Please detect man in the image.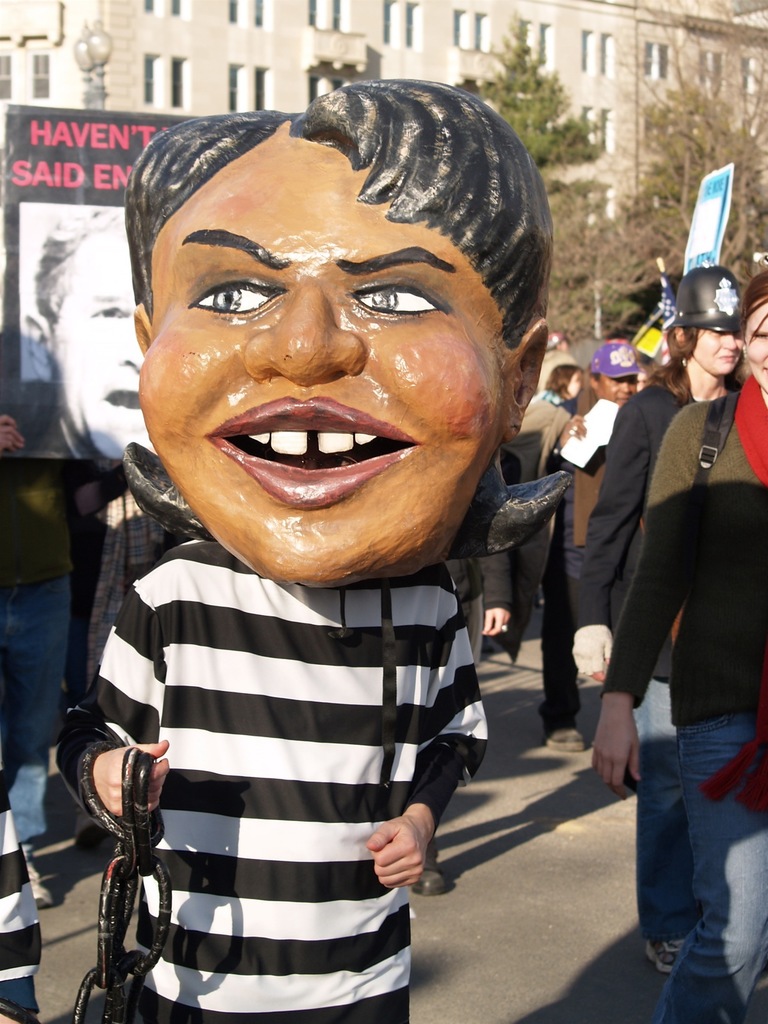
bbox=(9, 203, 168, 460).
